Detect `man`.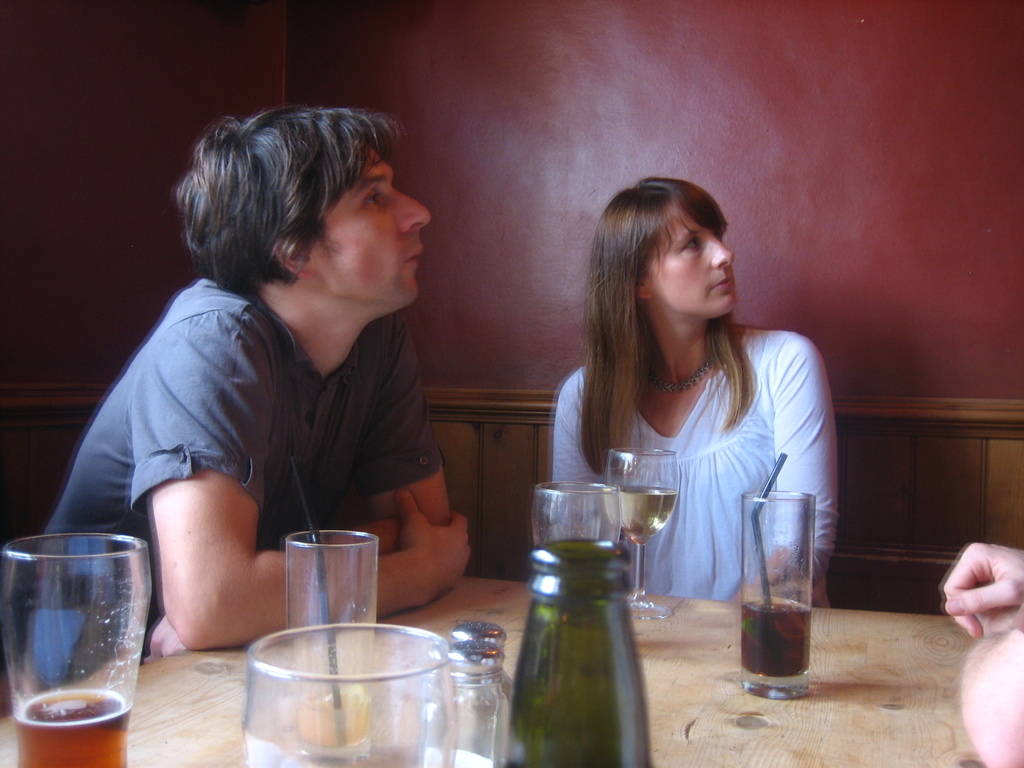
Detected at 48/121/499/641.
